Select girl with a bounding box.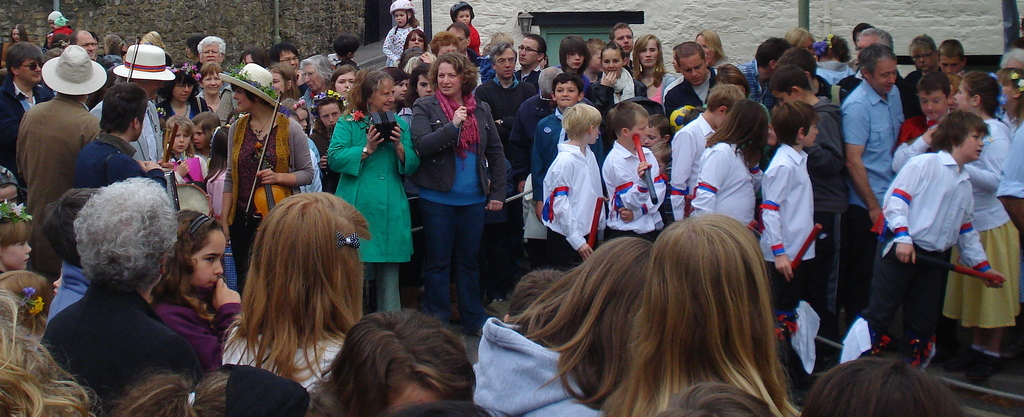
[593, 42, 647, 155].
